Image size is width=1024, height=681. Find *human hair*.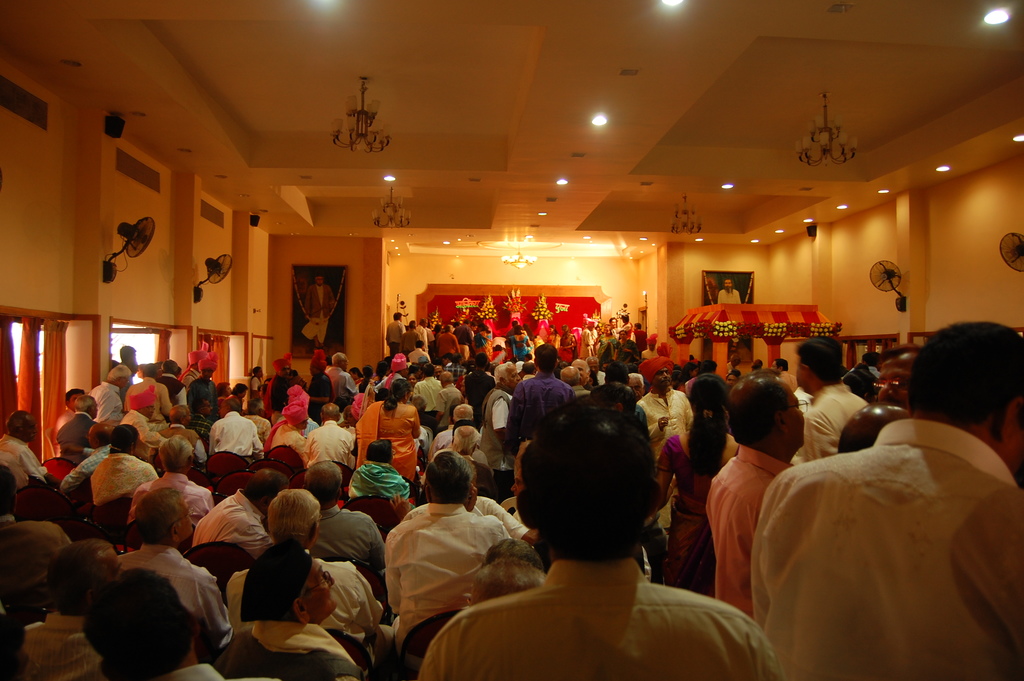
x1=5 y1=411 x2=31 y2=438.
